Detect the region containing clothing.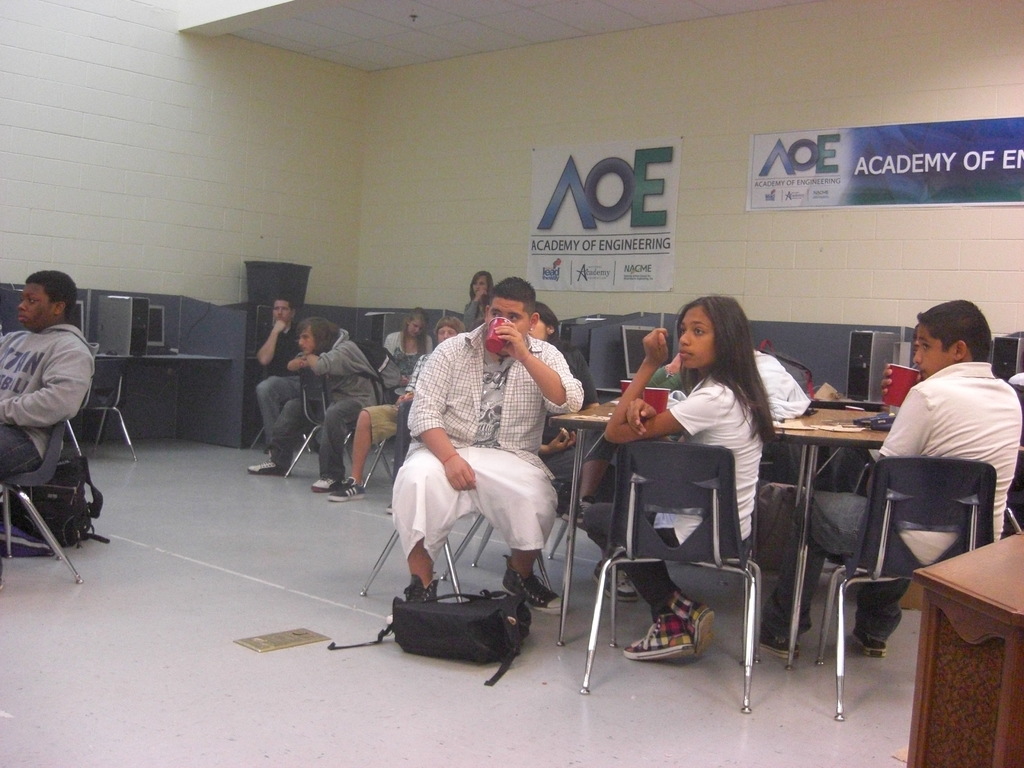
<box>0,312,108,486</box>.
